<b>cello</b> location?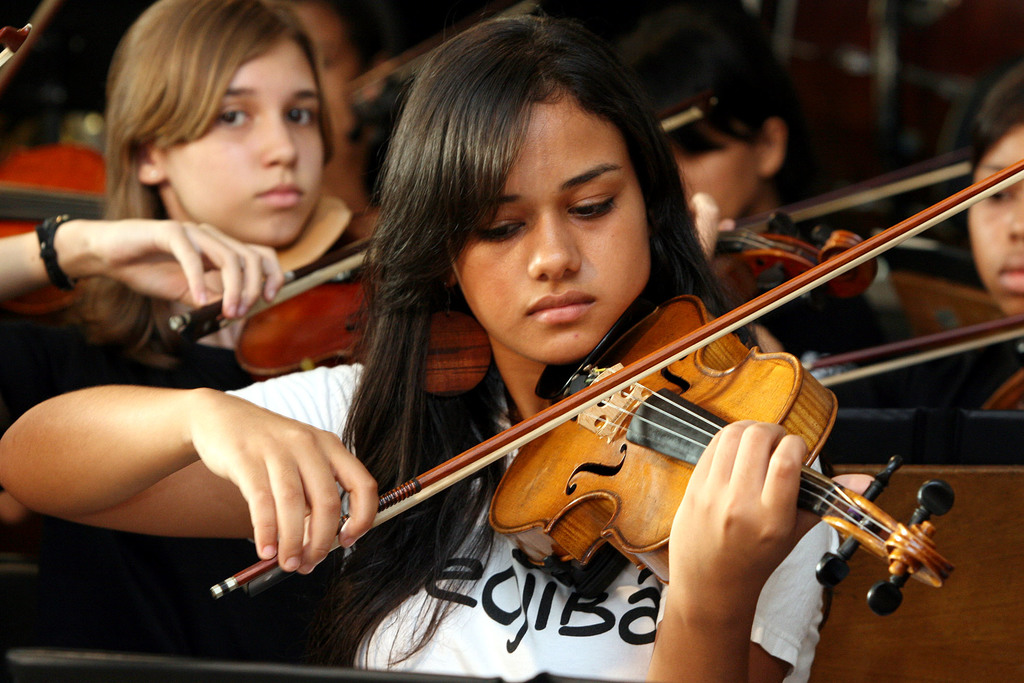
<bbox>211, 159, 1023, 621</bbox>
